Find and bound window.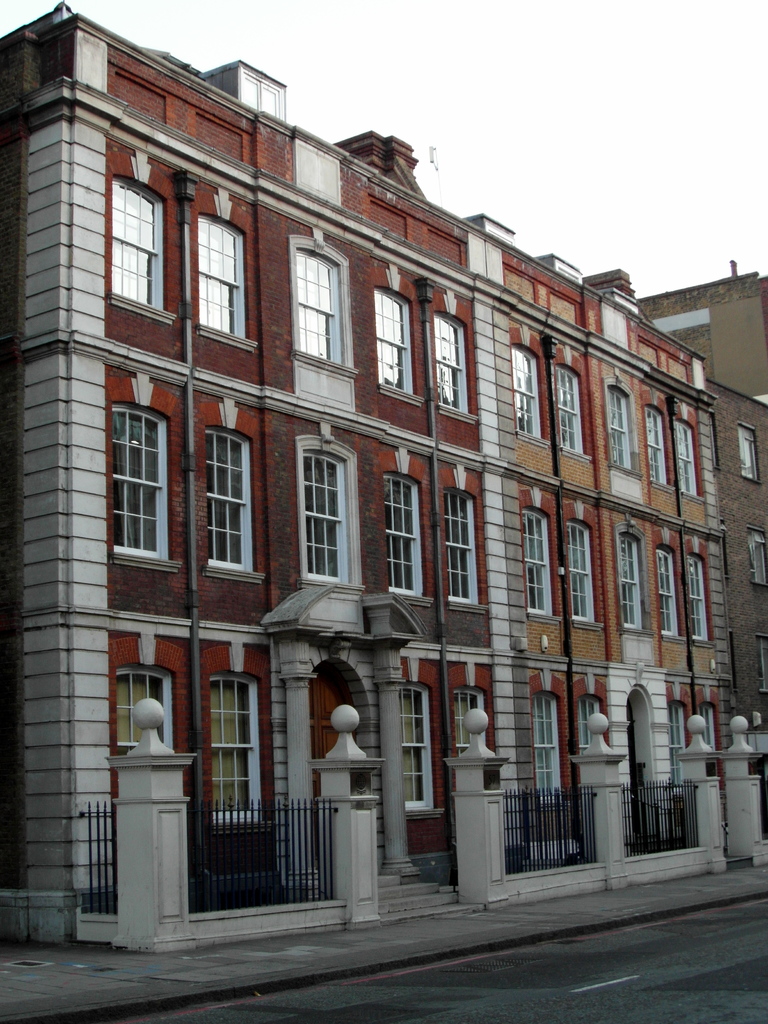
Bound: [x1=205, y1=424, x2=250, y2=567].
